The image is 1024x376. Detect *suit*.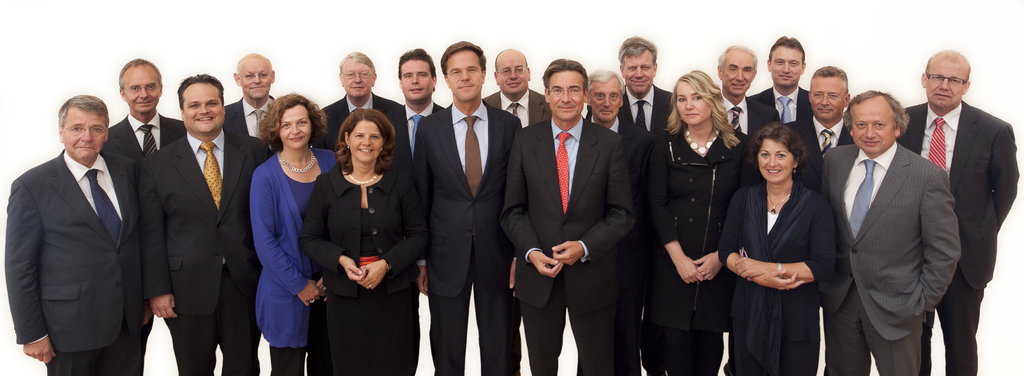
Detection: locate(585, 110, 655, 375).
